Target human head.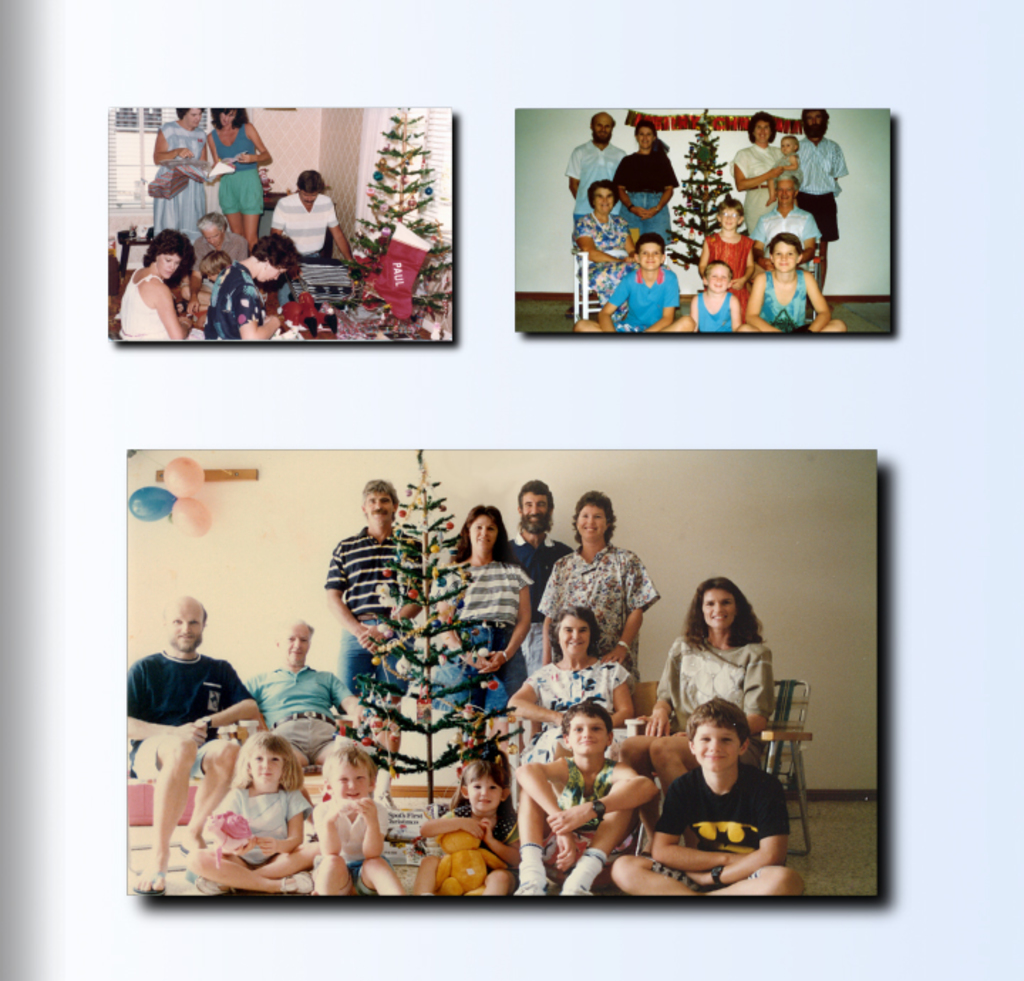
Target region: <bbox>640, 121, 660, 159</bbox>.
